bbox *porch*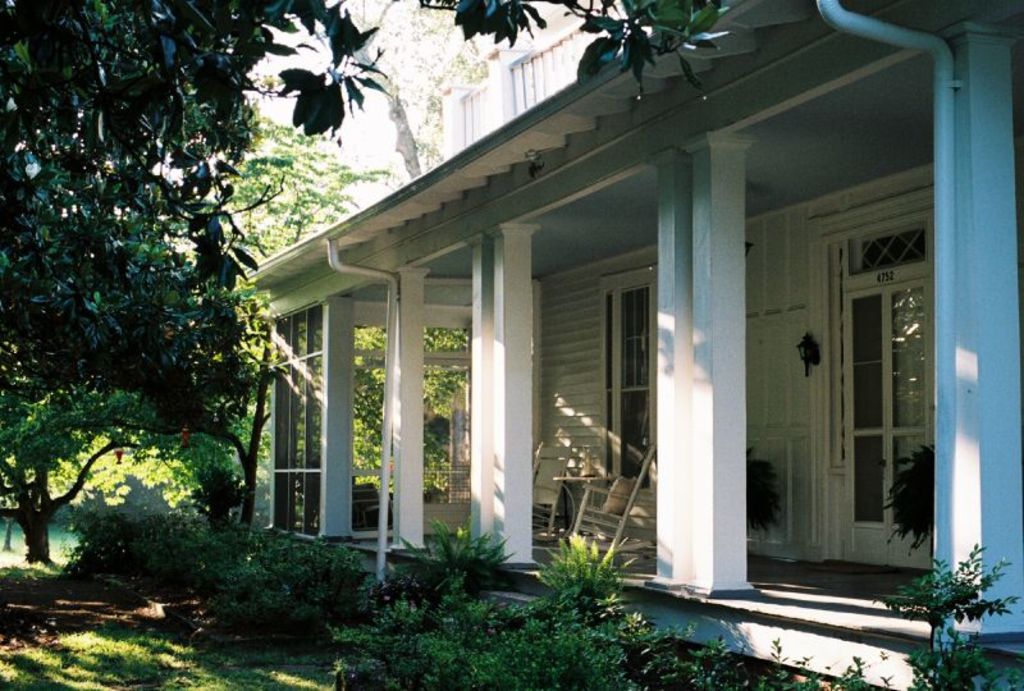
(265,461,948,690)
